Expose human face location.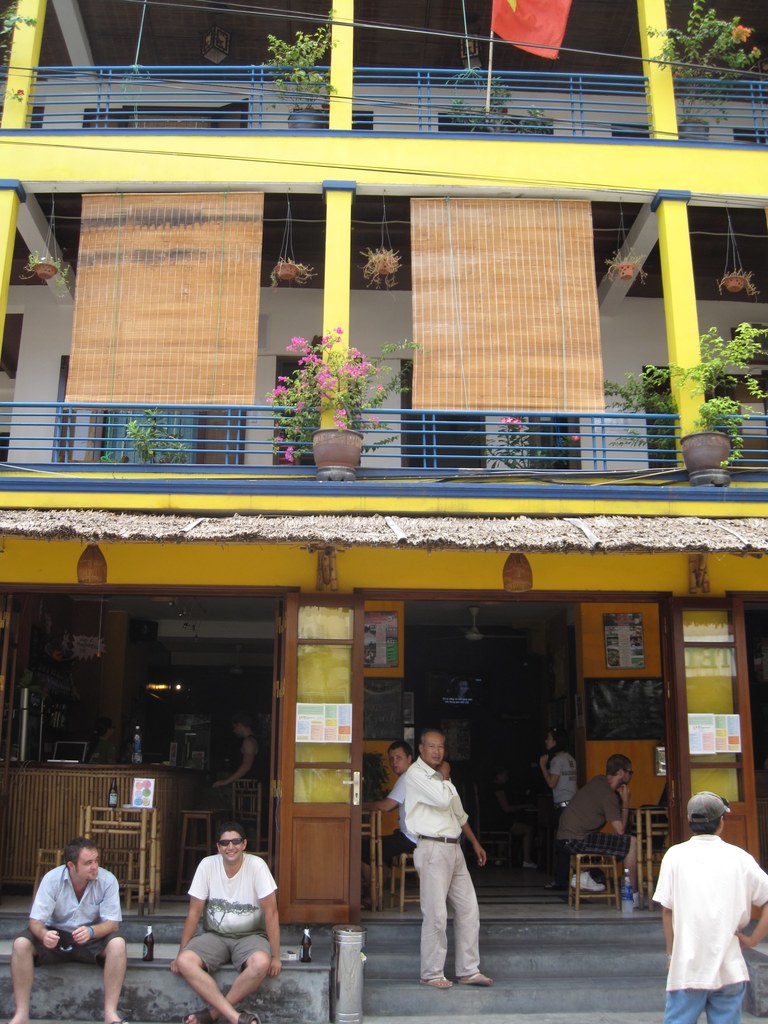
Exposed at bbox(70, 846, 98, 879).
